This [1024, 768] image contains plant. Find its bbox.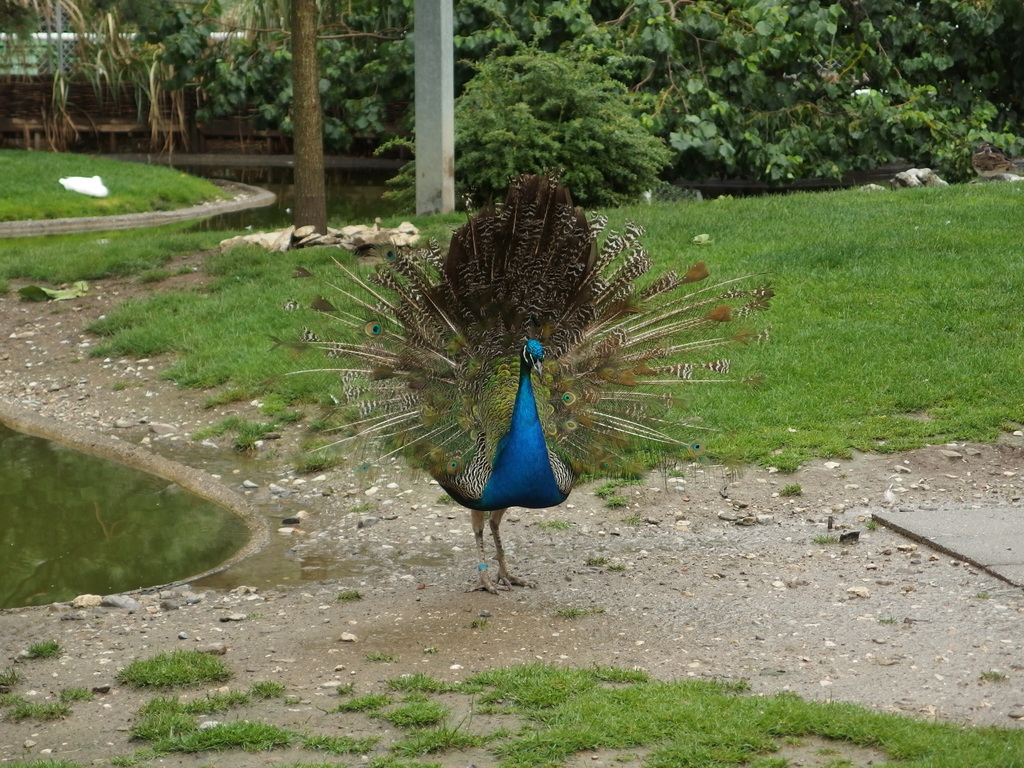
(0,664,20,685).
